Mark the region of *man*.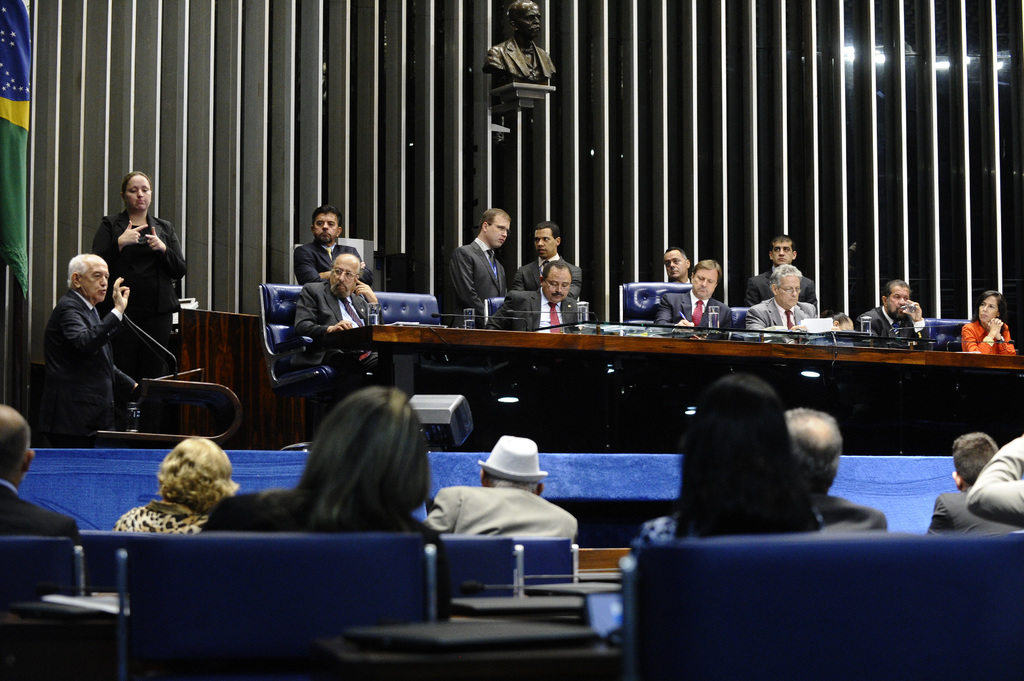
Region: bbox=(510, 220, 584, 302).
